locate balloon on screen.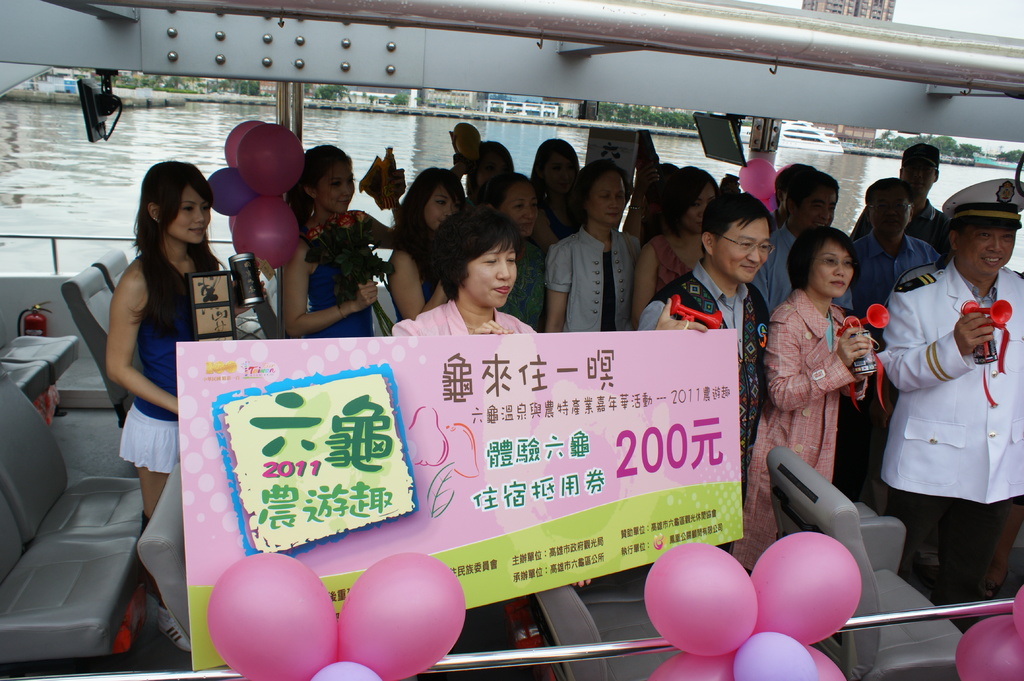
On screen at pyautogui.locateOnScreen(776, 164, 794, 177).
